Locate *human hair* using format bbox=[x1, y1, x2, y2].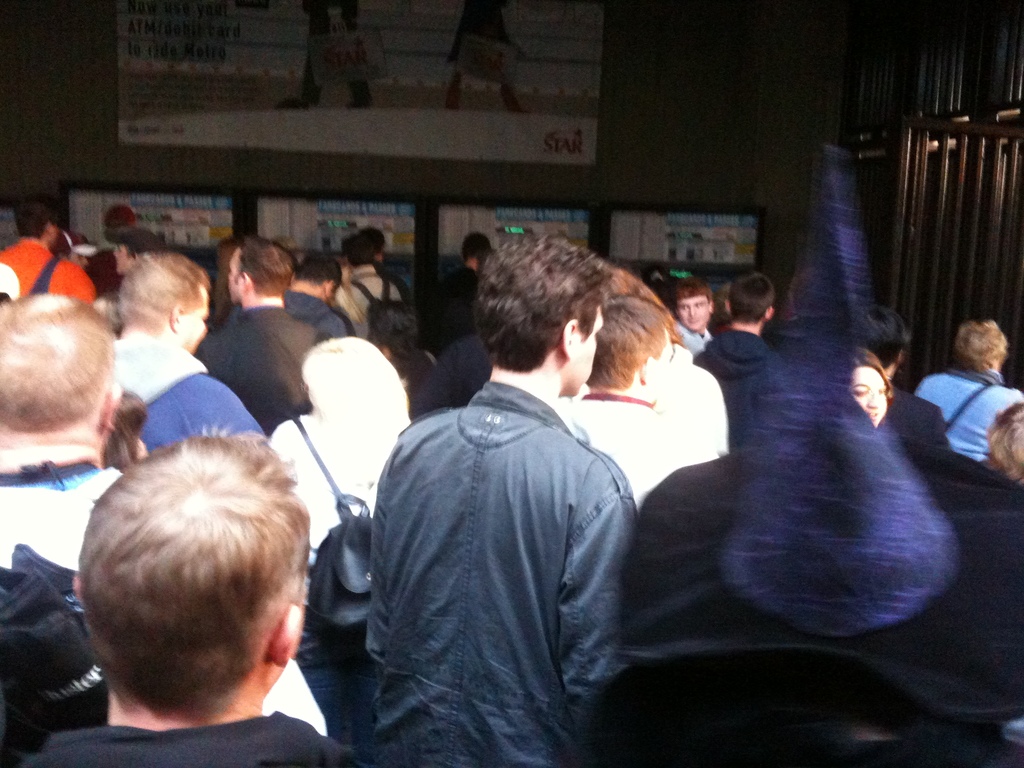
bbox=[950, 321, 1007, 378].
